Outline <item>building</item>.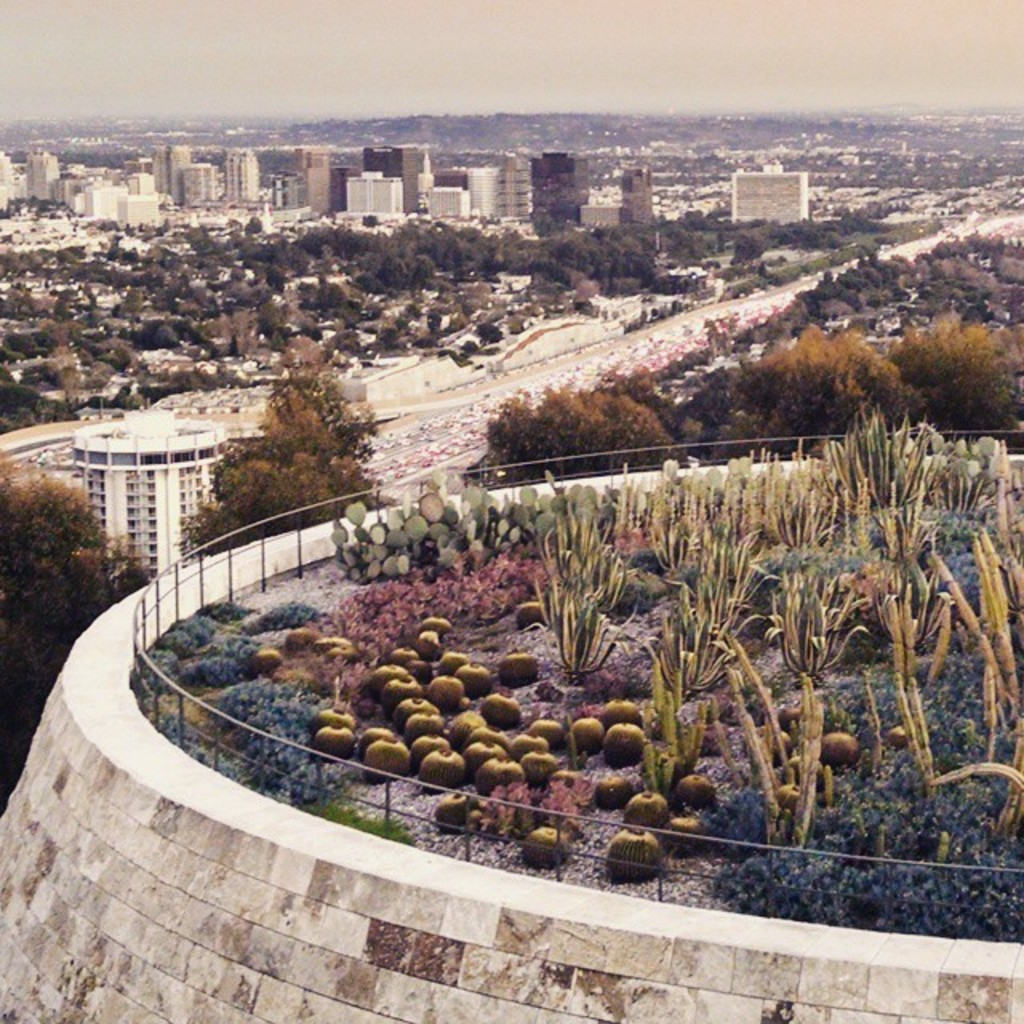
Outline: box=[64, 408, 235, 584].
